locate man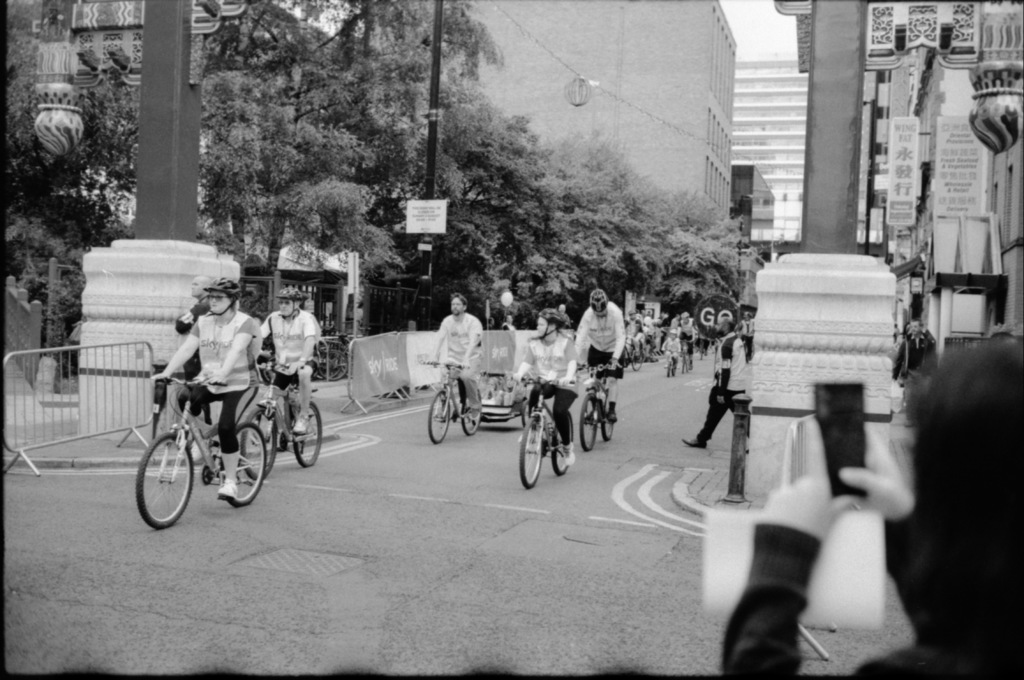
[left=672, top=317, right=754, bottom=449]
